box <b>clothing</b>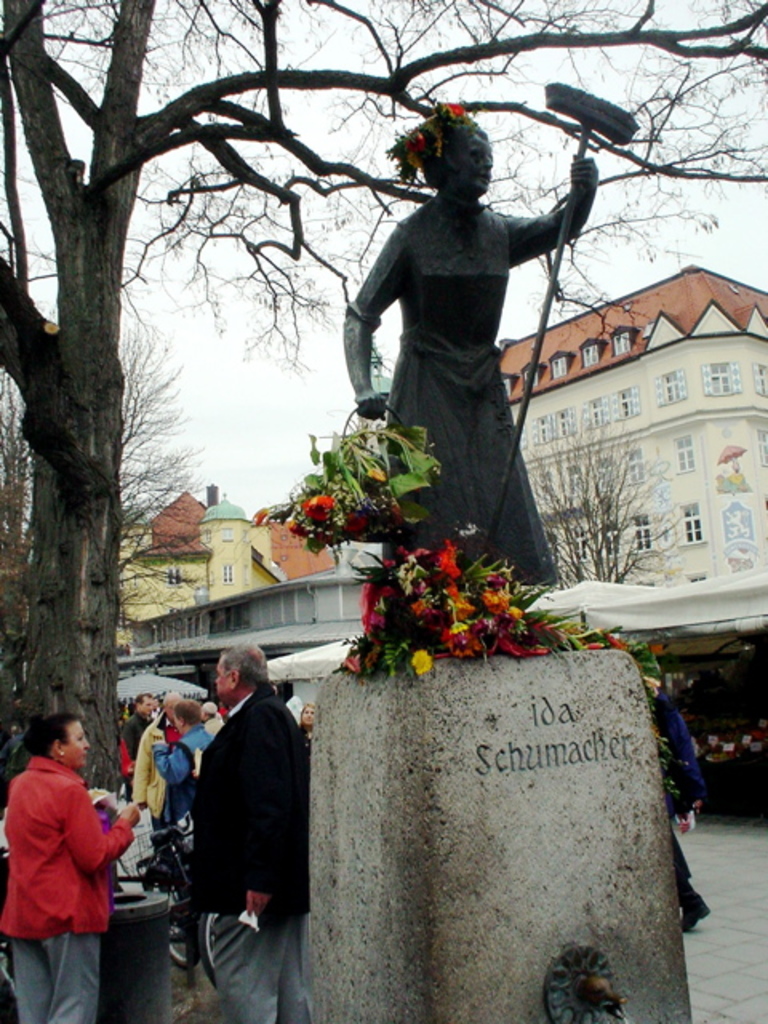
BBox(10, 744, 117, 974)
